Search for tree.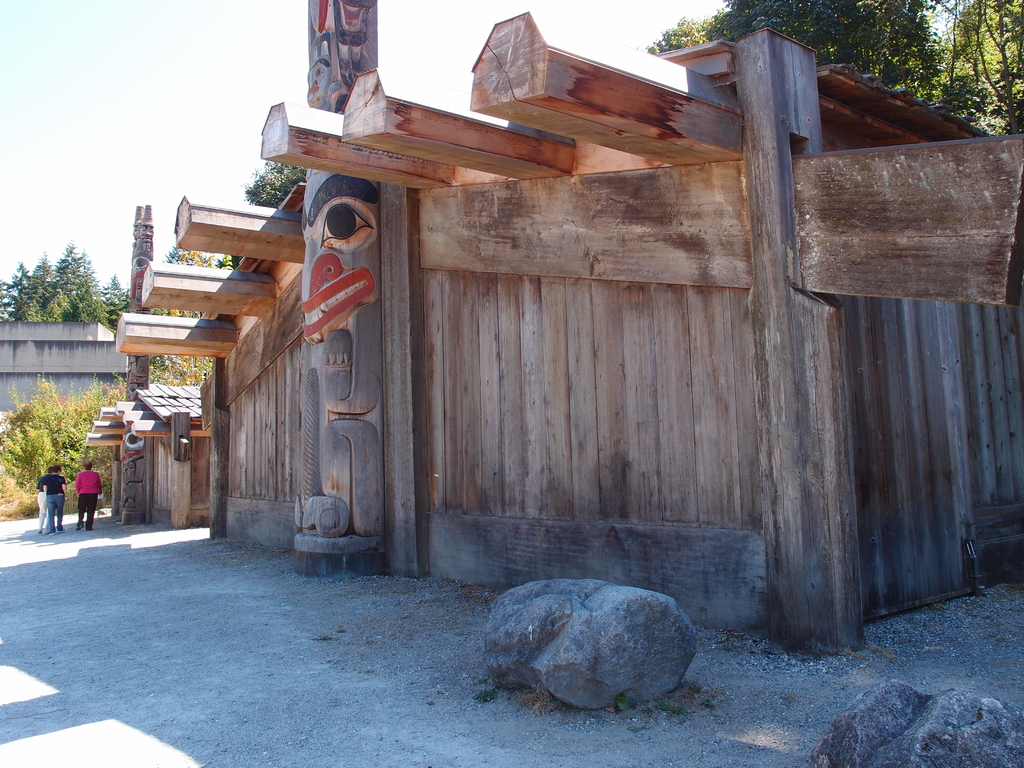
Found at (141, 243, 237, 392).
